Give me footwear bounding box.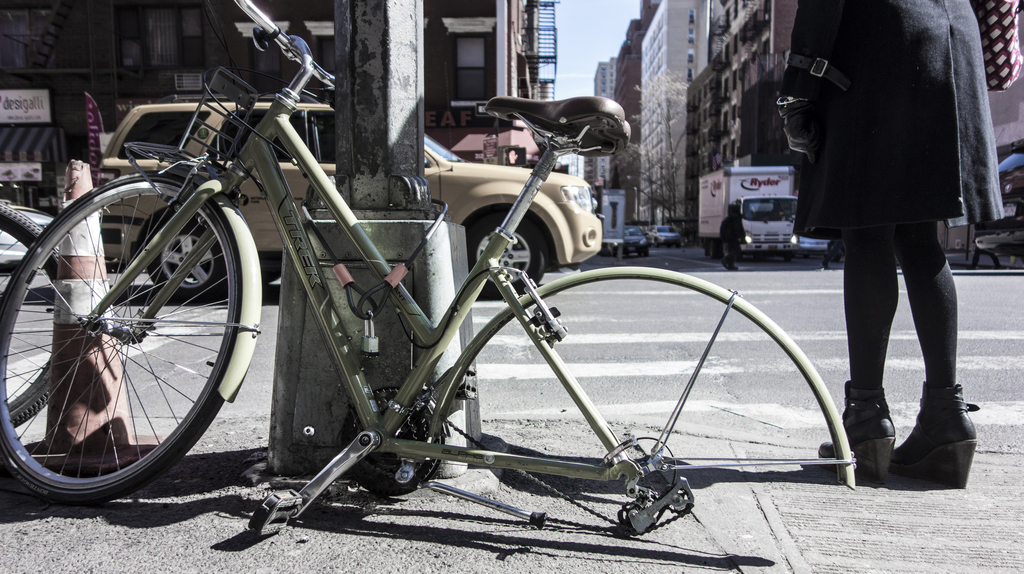
Rect(819, 385, 896, 487).
